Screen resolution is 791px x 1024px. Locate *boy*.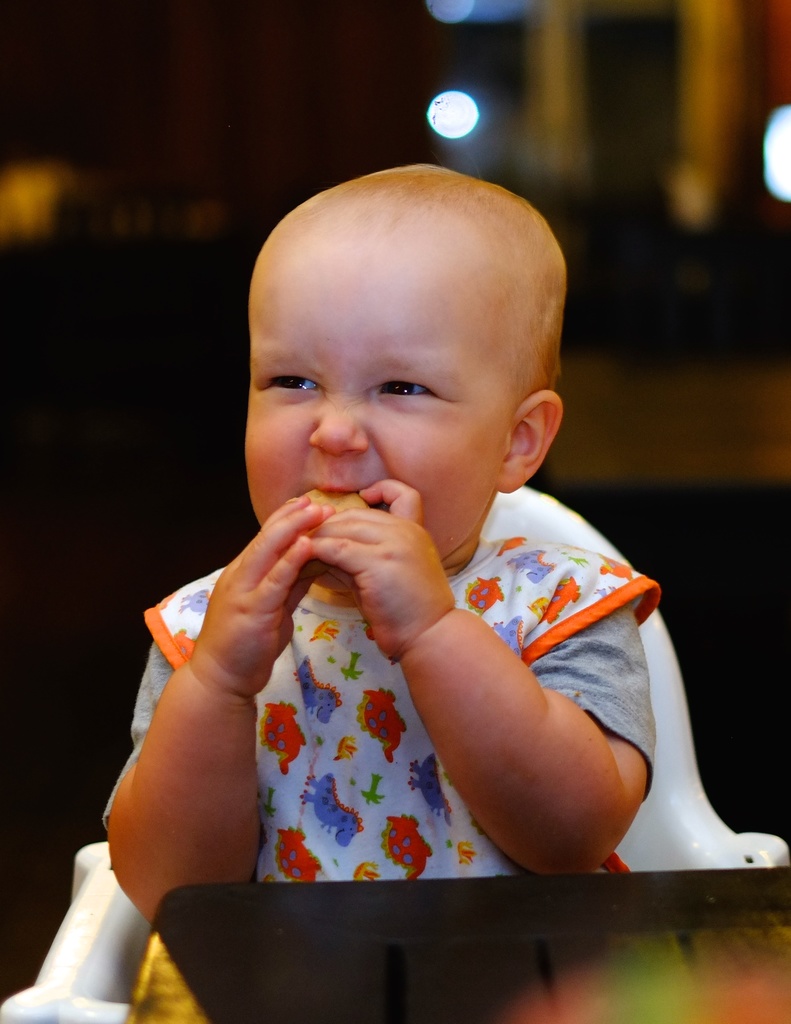
[138, 182, 717, 904].
